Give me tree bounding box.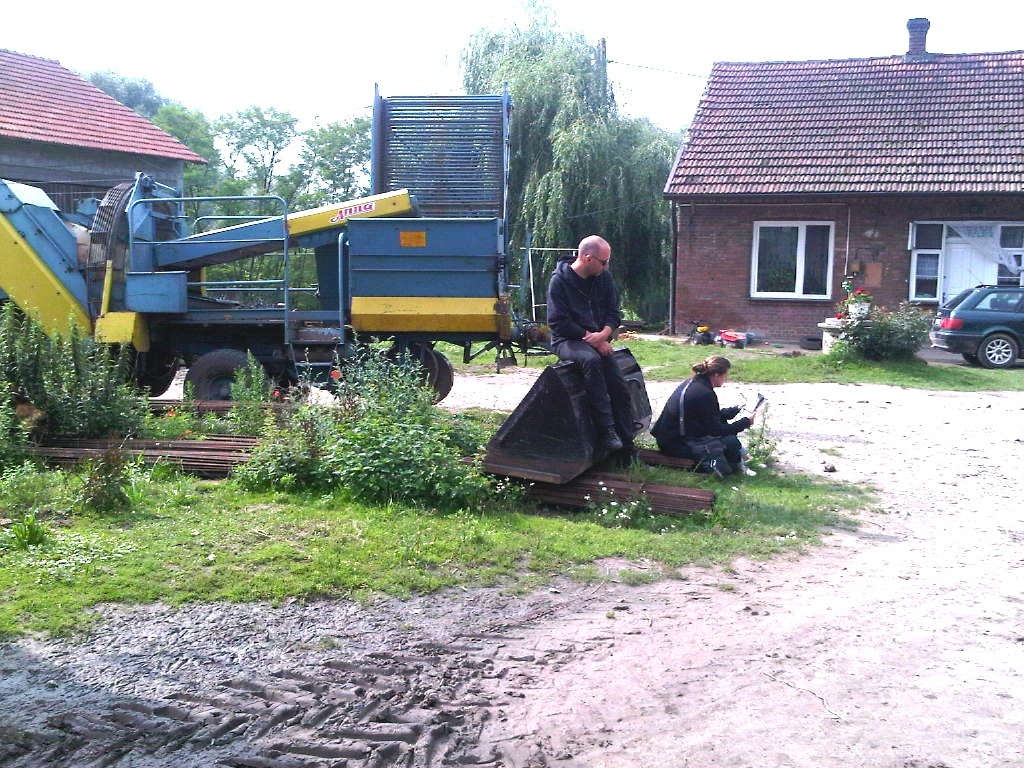
crop(221, 339, 464, 540).
